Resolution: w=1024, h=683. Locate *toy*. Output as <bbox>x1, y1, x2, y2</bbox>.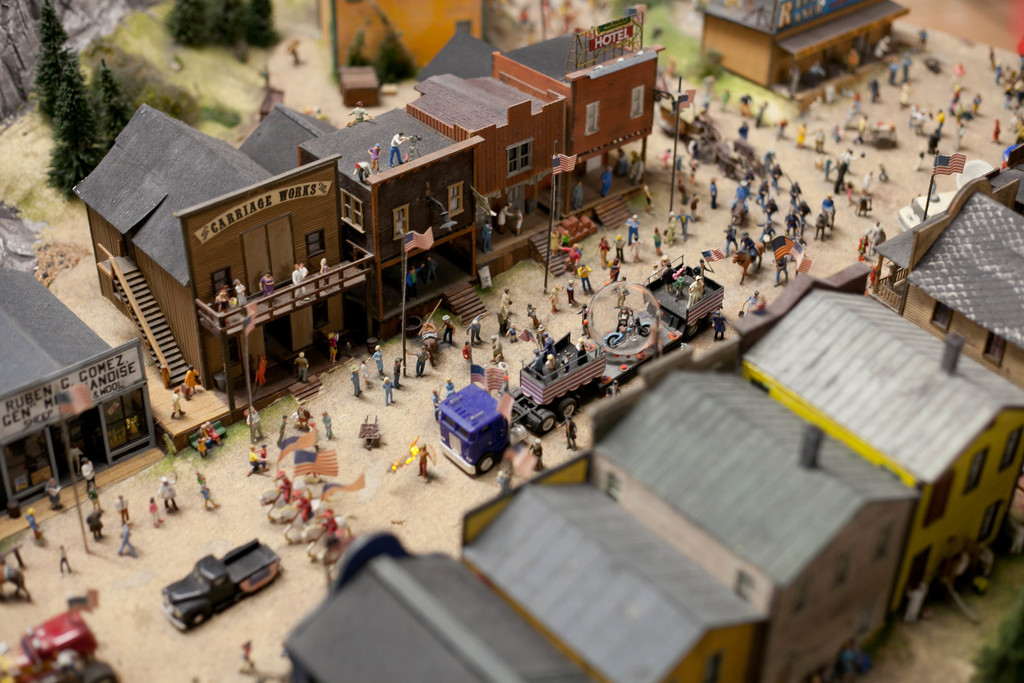
<bbox>307, 506, 359, 552</bbox>.
